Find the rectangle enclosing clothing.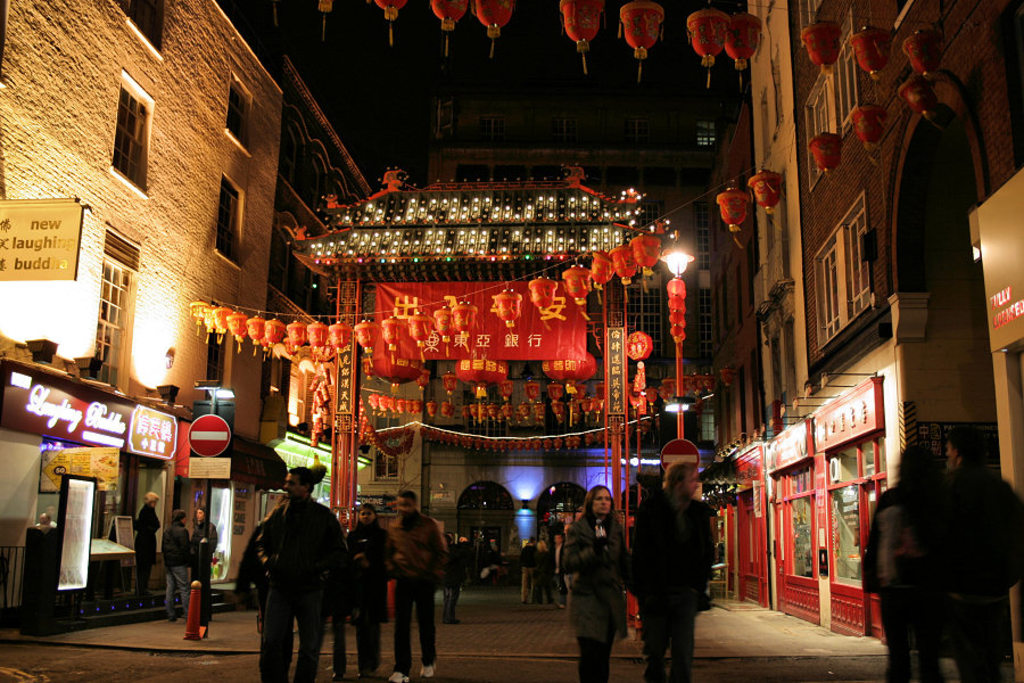
pyautogui.locateOnScreen(387, 504, 449, 675).
